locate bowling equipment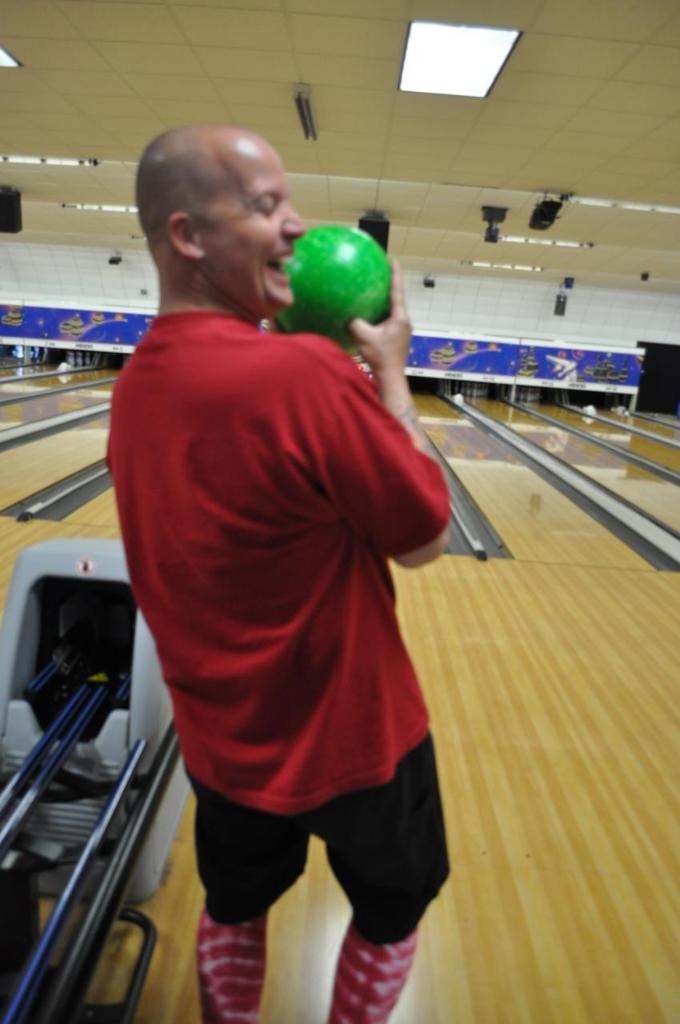
BBox(274, 223, 401, 355)
